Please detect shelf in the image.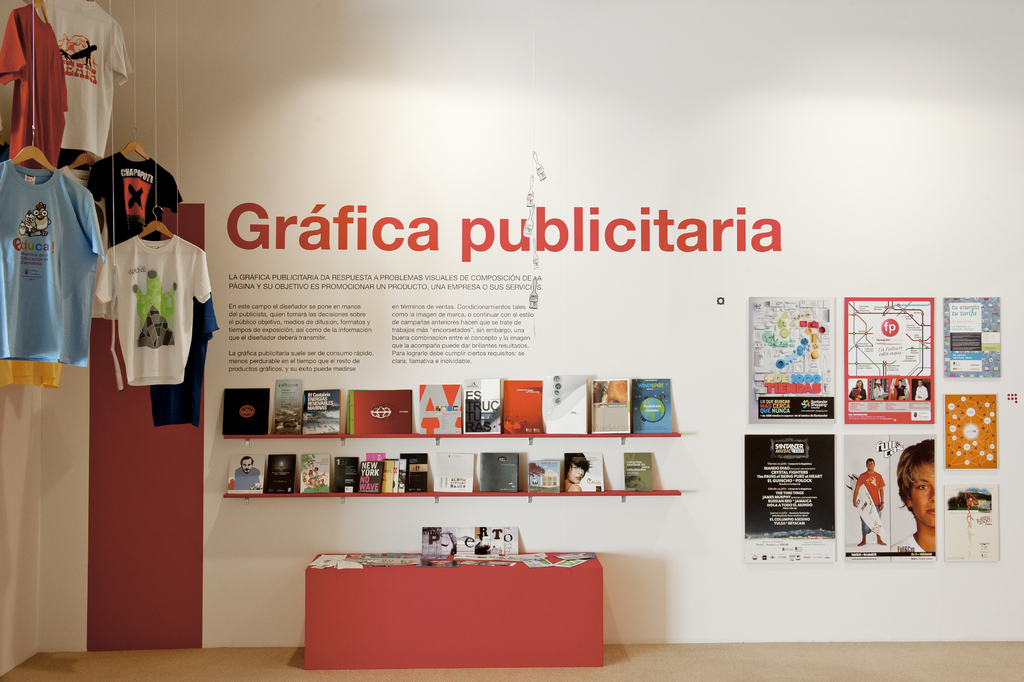
pyautogui.locateOnScreen(227, 429, 680, 497).
